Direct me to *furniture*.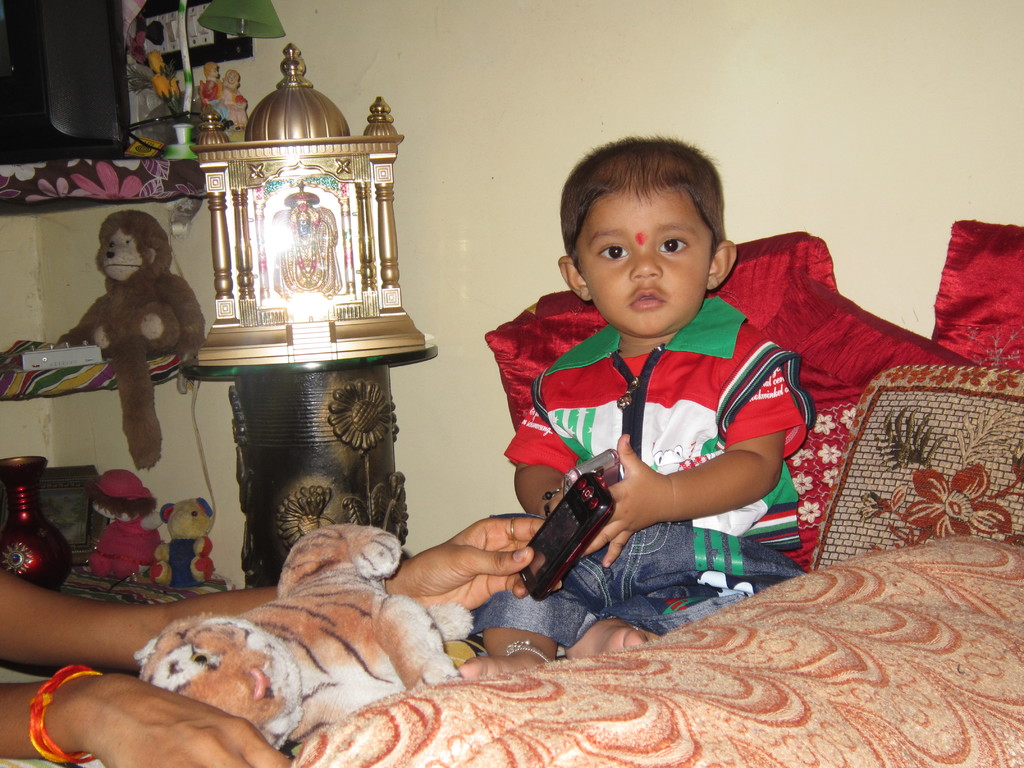
Direction: 60,563,235,610.
